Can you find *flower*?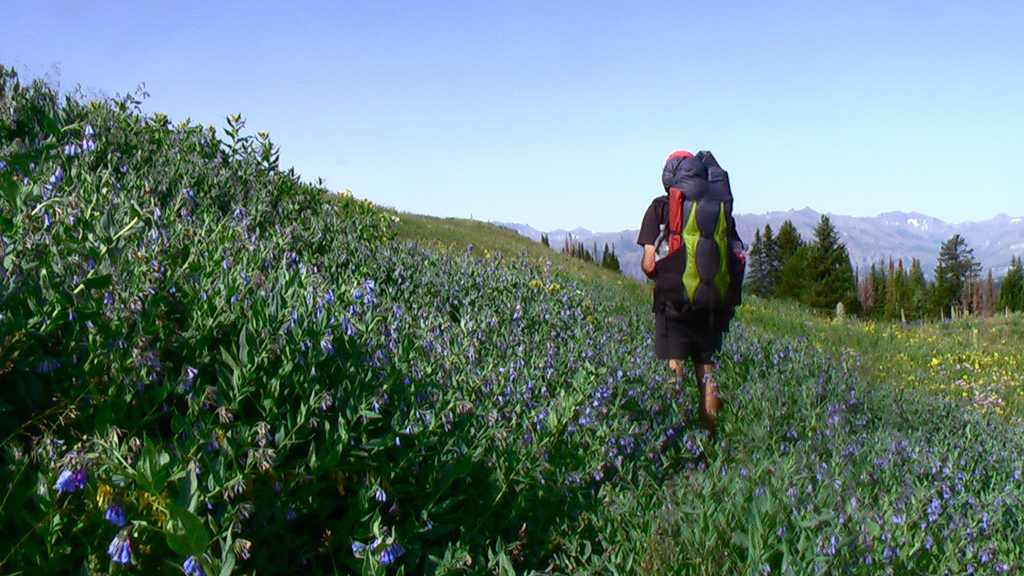
Yes, bounding box: 372,393,383,412.
